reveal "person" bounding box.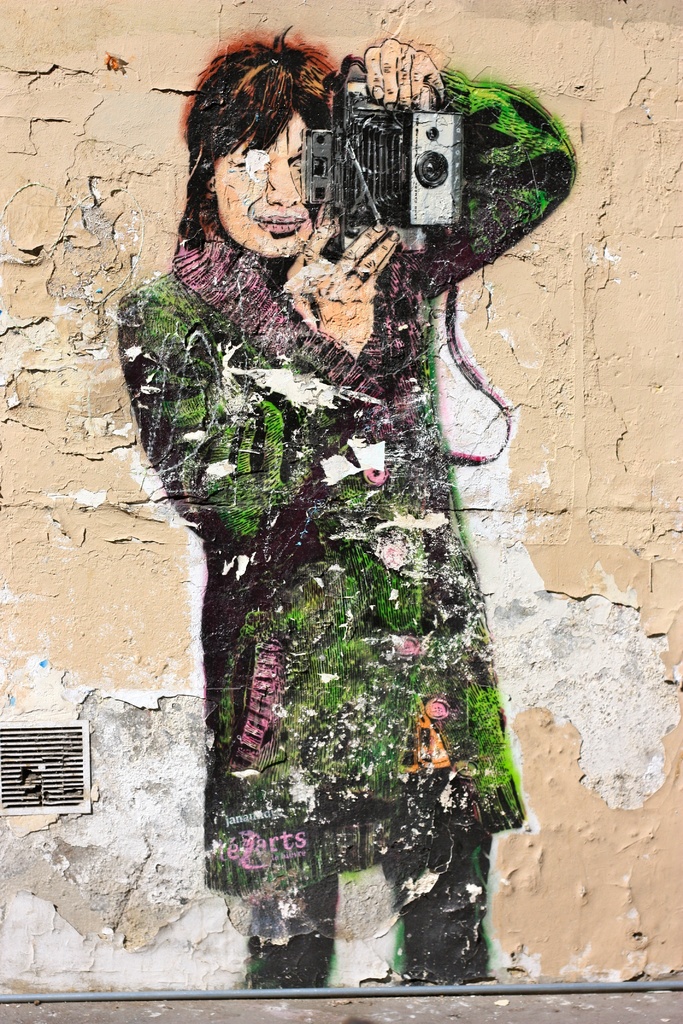
Revealed: {"left": 145, "top": 47, "right": 561, "bottom": 1005}.
